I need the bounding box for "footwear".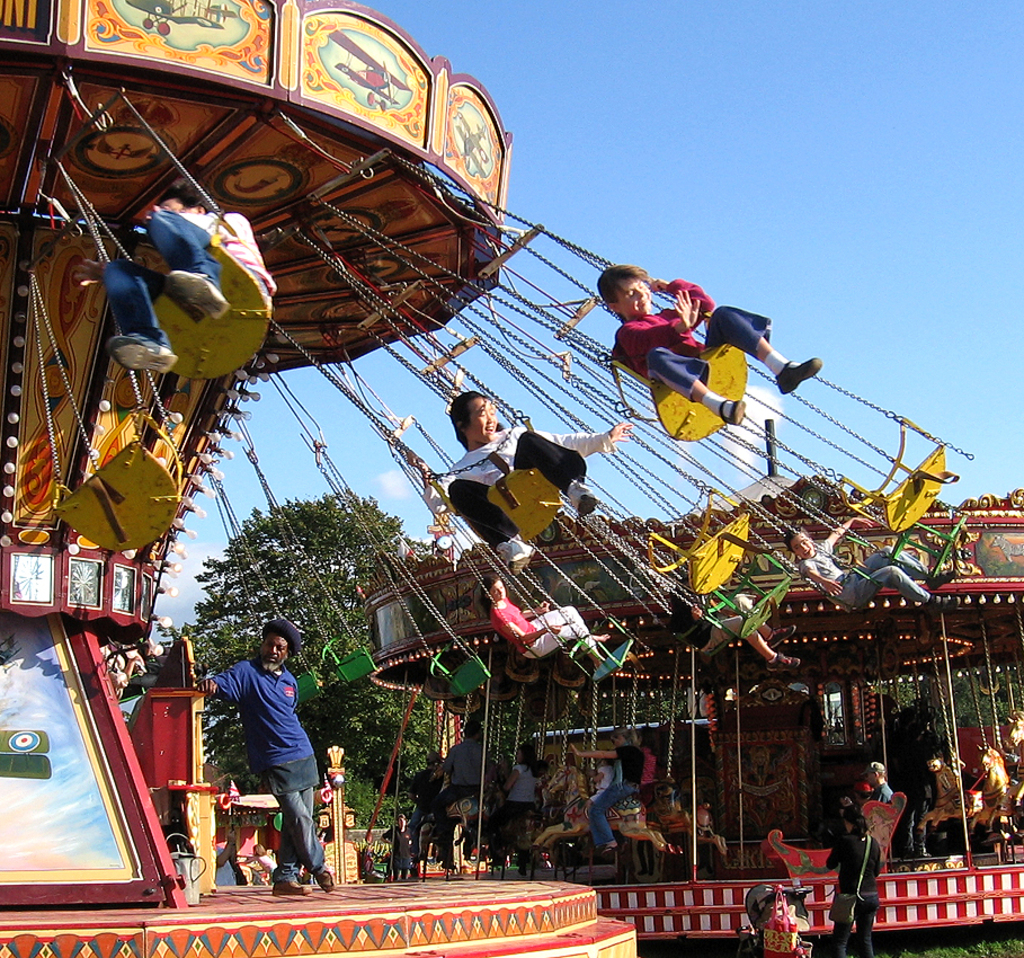
Here it is: select_region(564, 482, 598, 517).
